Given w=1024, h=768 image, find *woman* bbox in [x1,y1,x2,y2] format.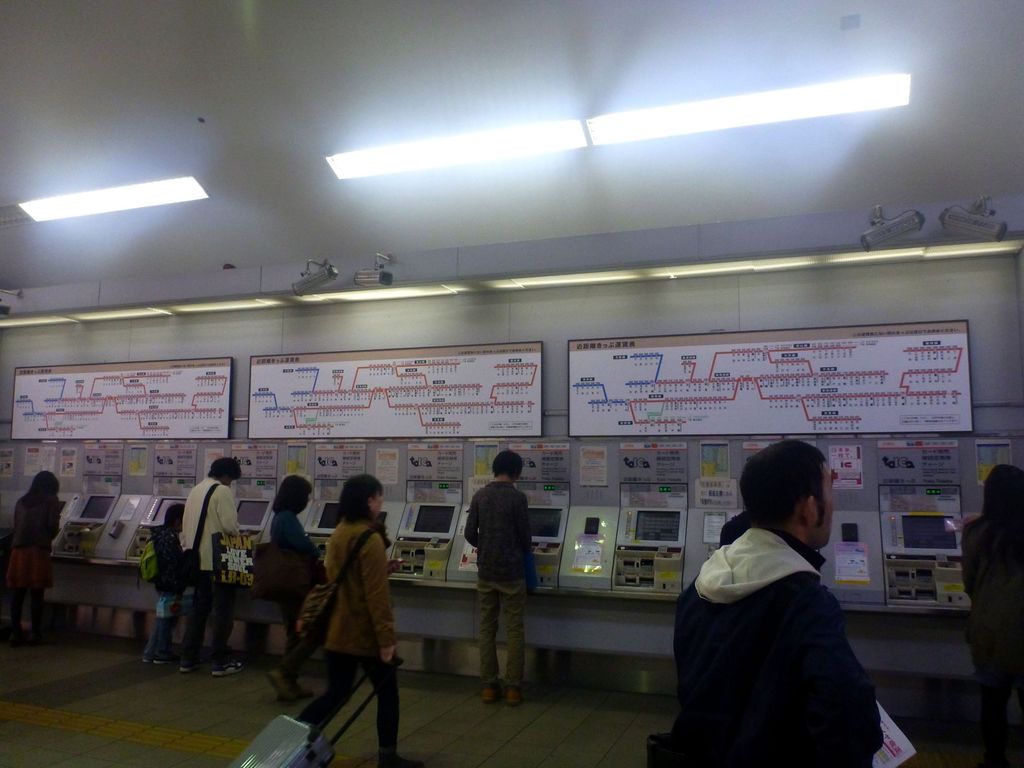
[265,474,325,703].
